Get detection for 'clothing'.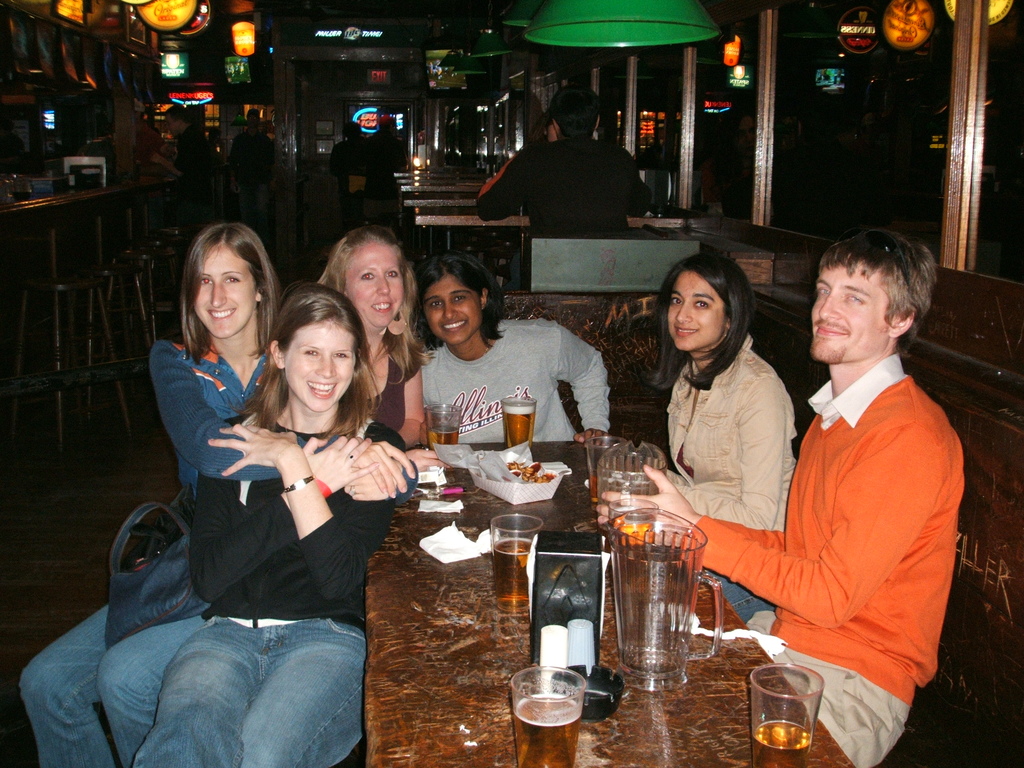
Detection: (x1=472, y1=138, x2=648, y2=285).
